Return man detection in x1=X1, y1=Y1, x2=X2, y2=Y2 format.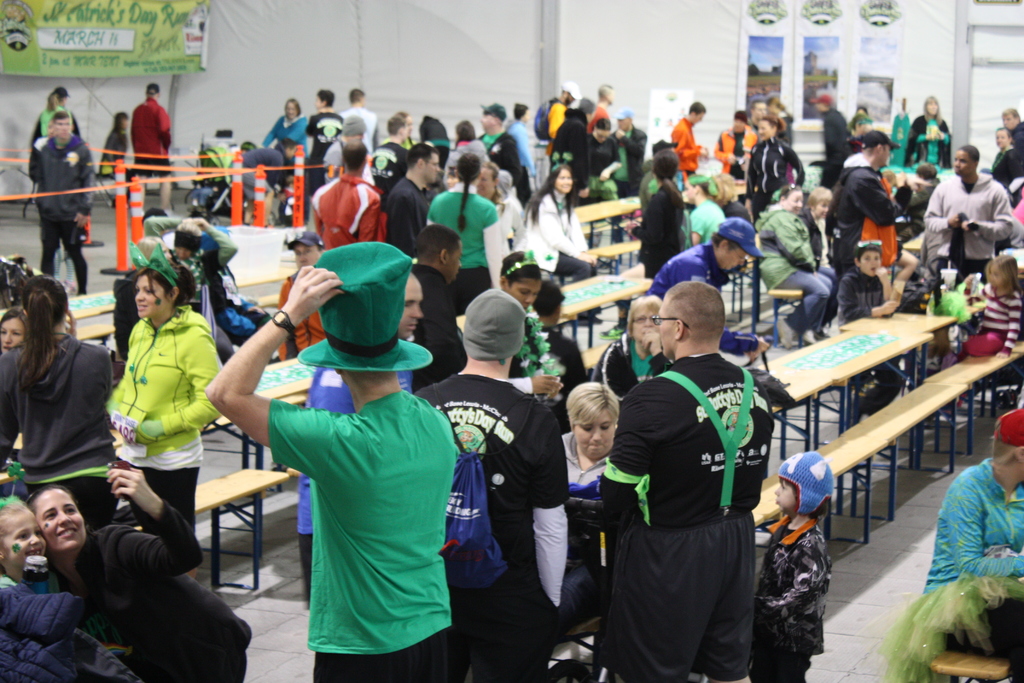
x1=669, y1=100, x2=710, y2=173.
